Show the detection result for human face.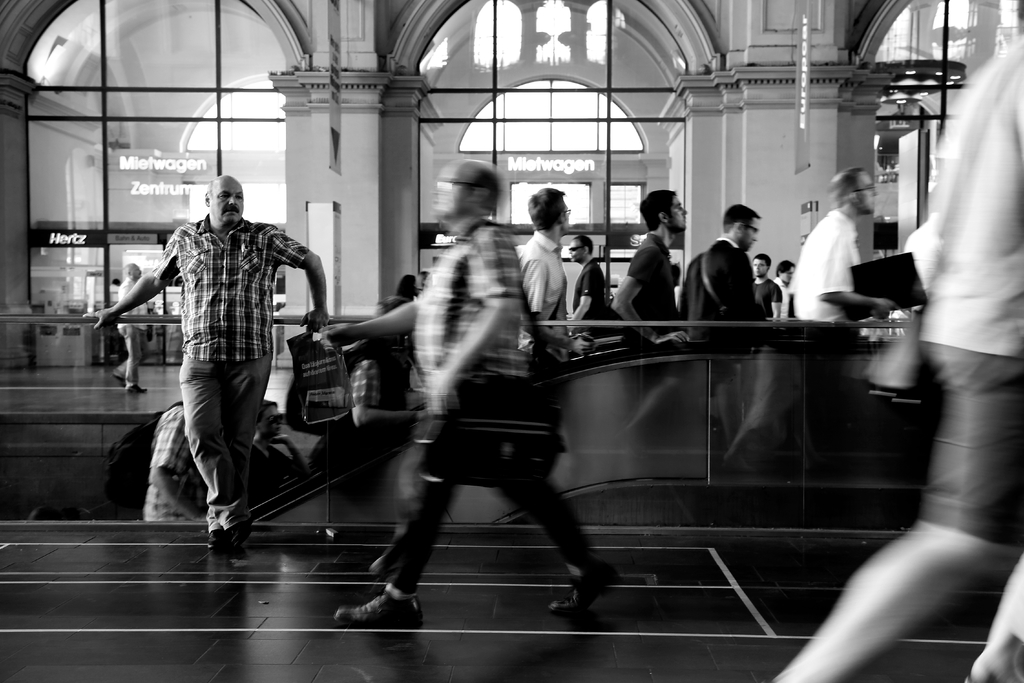
crop(744, 219, 755, 250).
